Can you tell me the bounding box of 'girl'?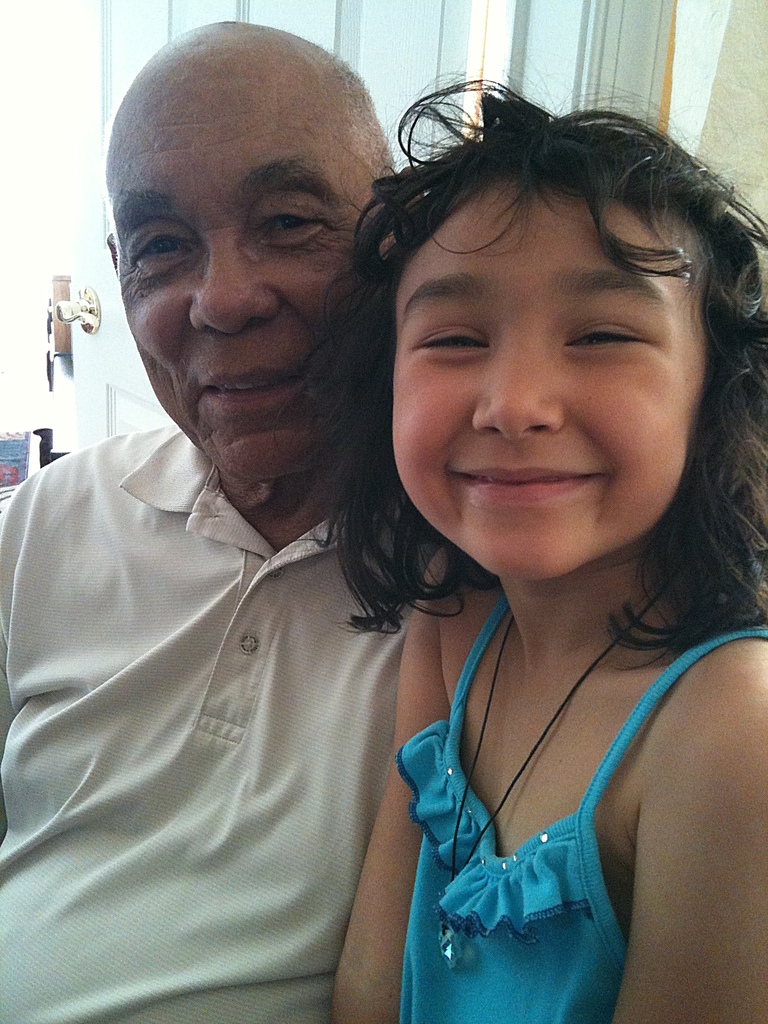
Rect(305, 61, 761, 1023).
